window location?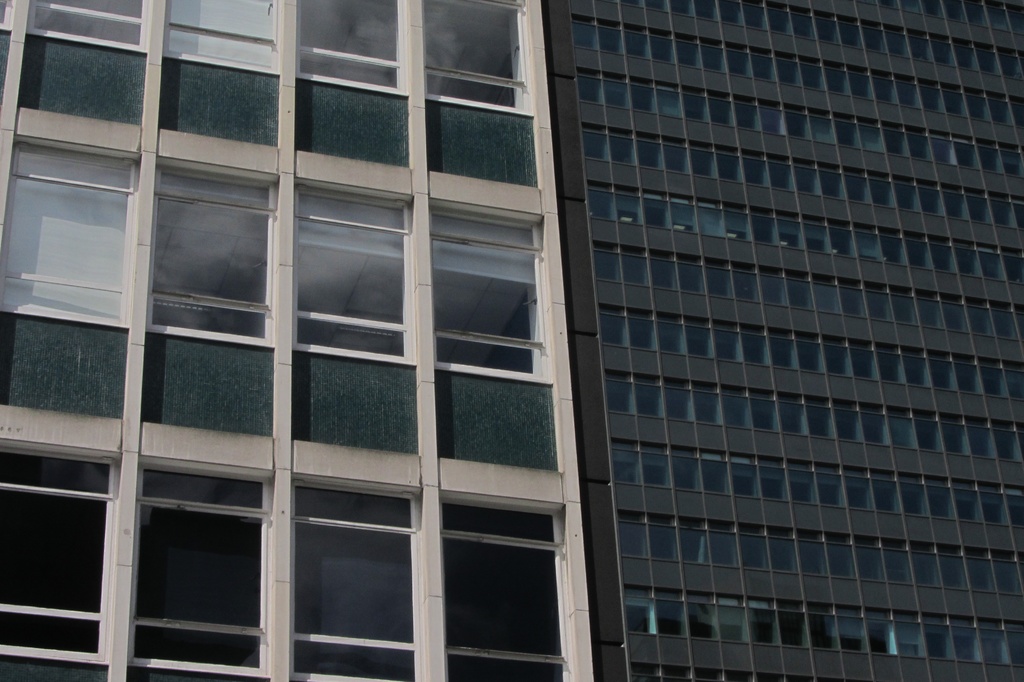
bbox(149, 336, 269, 482)
